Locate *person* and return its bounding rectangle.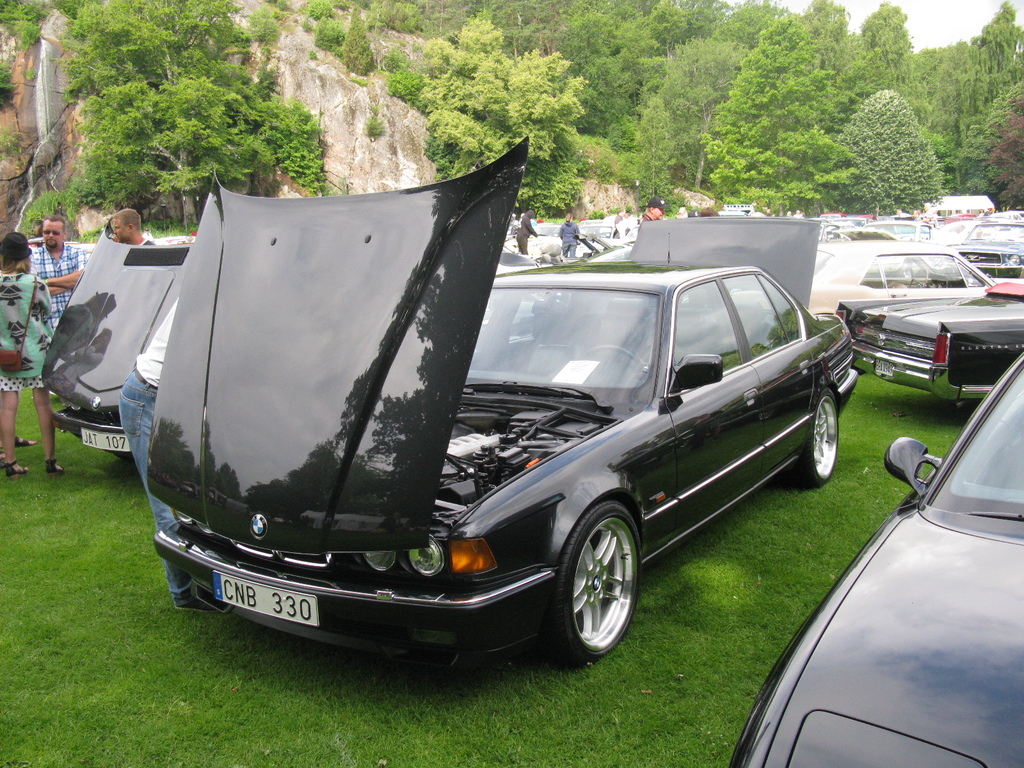
bbox(1, 233, 63, 473).
